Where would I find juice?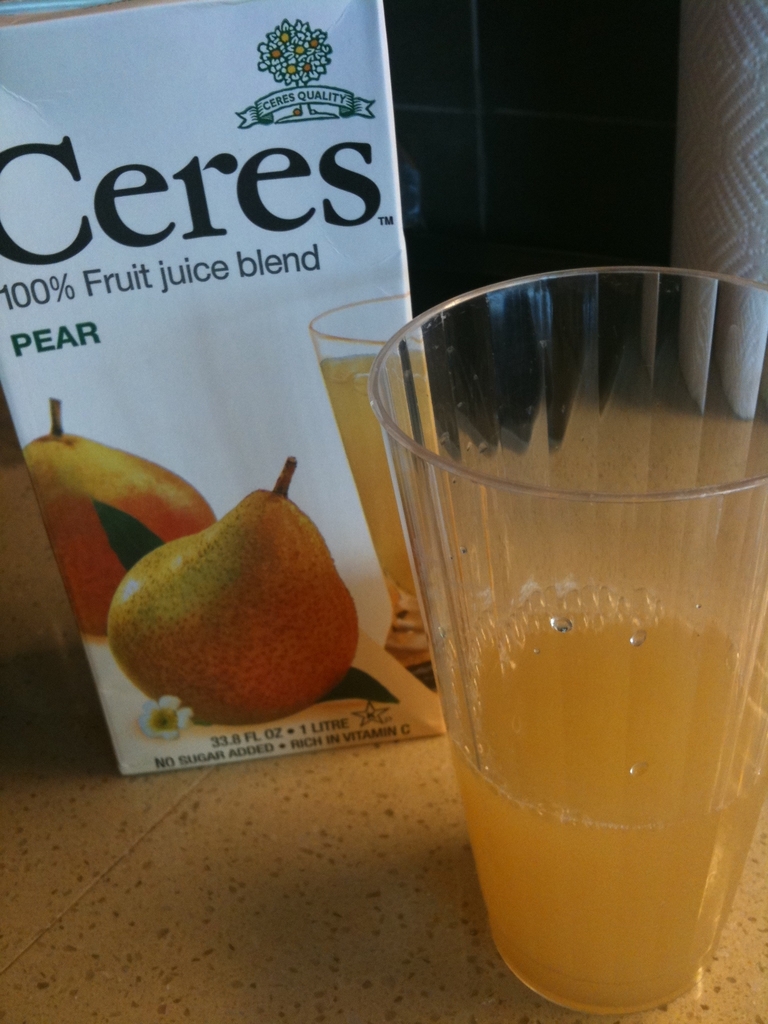
At {"left": 449, "top": 573, "right": 767, "bottom": 1020}.
